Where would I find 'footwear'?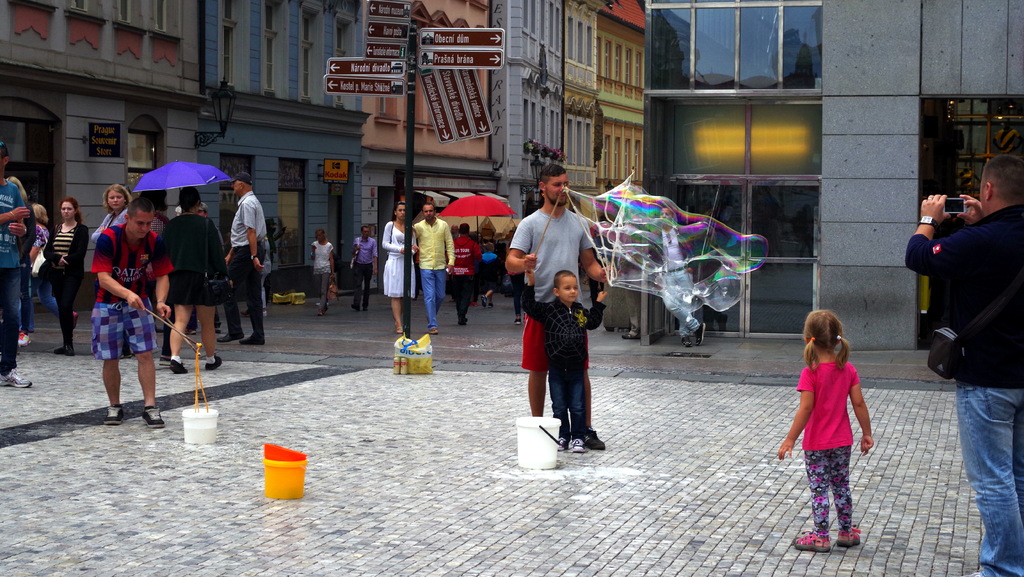
At (left=184, top=327, right=196, bottom=333).
